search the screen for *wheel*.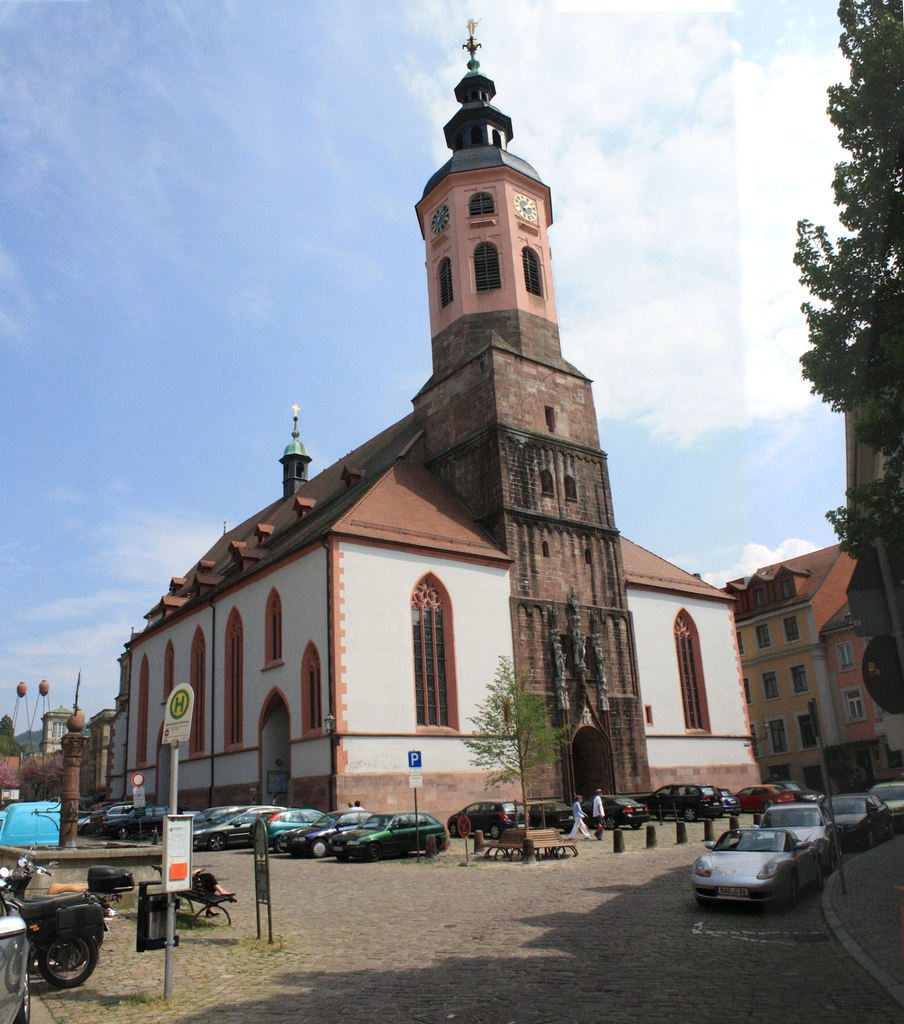
Found at [left=451, top=822, right=457, bottom=838].
